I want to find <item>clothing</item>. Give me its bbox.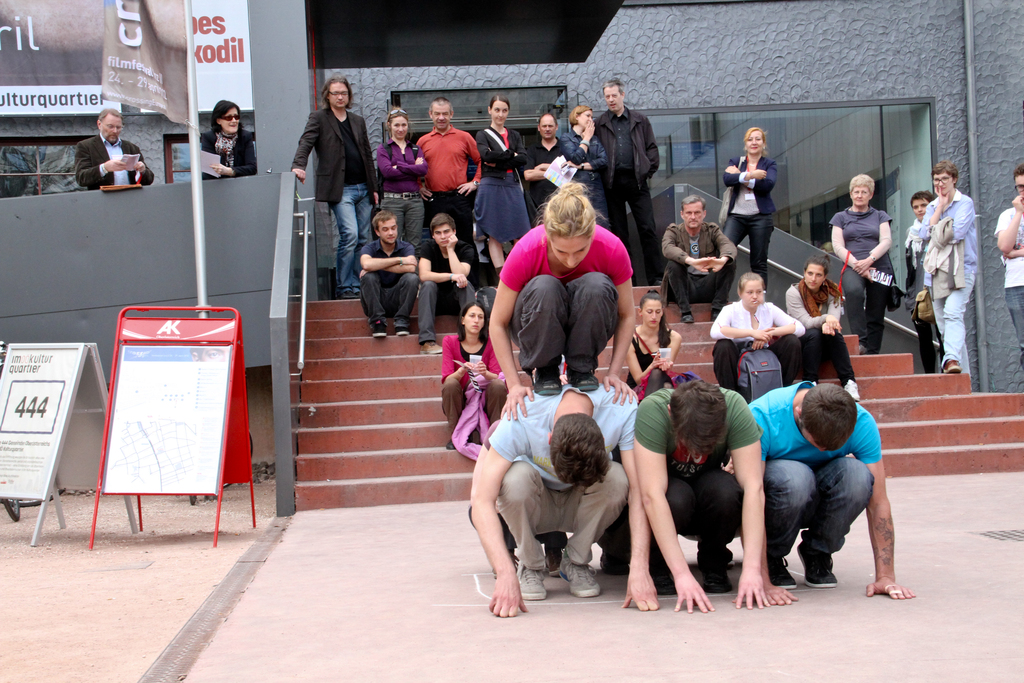
box=[492, 383, 637, 572].
